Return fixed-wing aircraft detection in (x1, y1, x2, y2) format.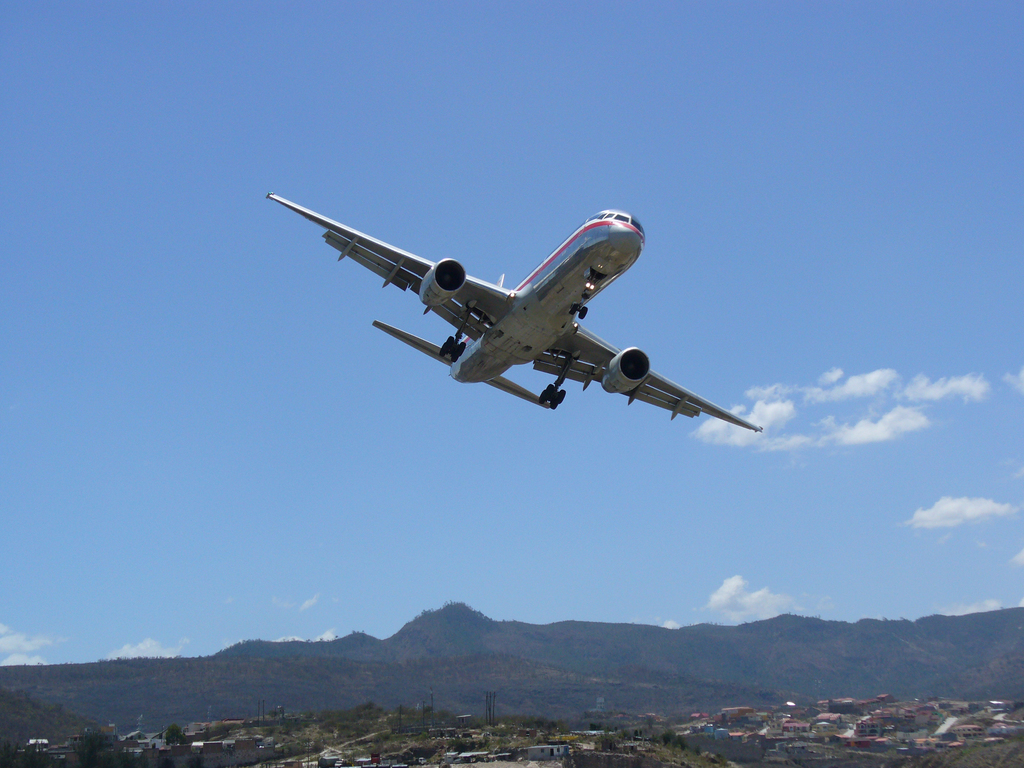
(262, 188, 760, 427).
